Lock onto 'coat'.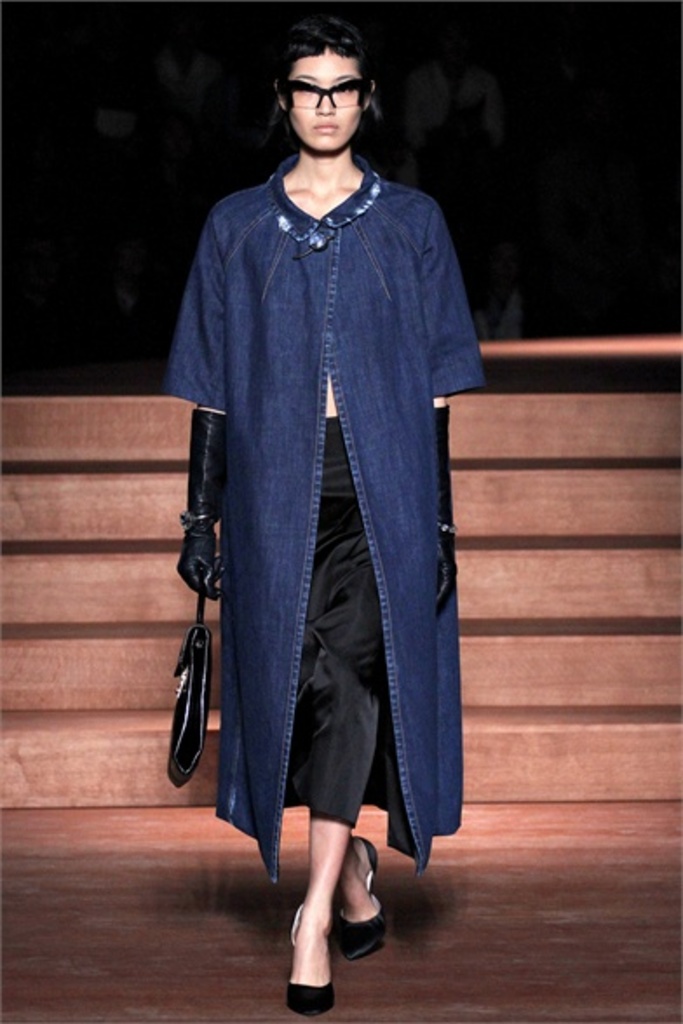
Locked: crop(169, 75, 456, 794).
